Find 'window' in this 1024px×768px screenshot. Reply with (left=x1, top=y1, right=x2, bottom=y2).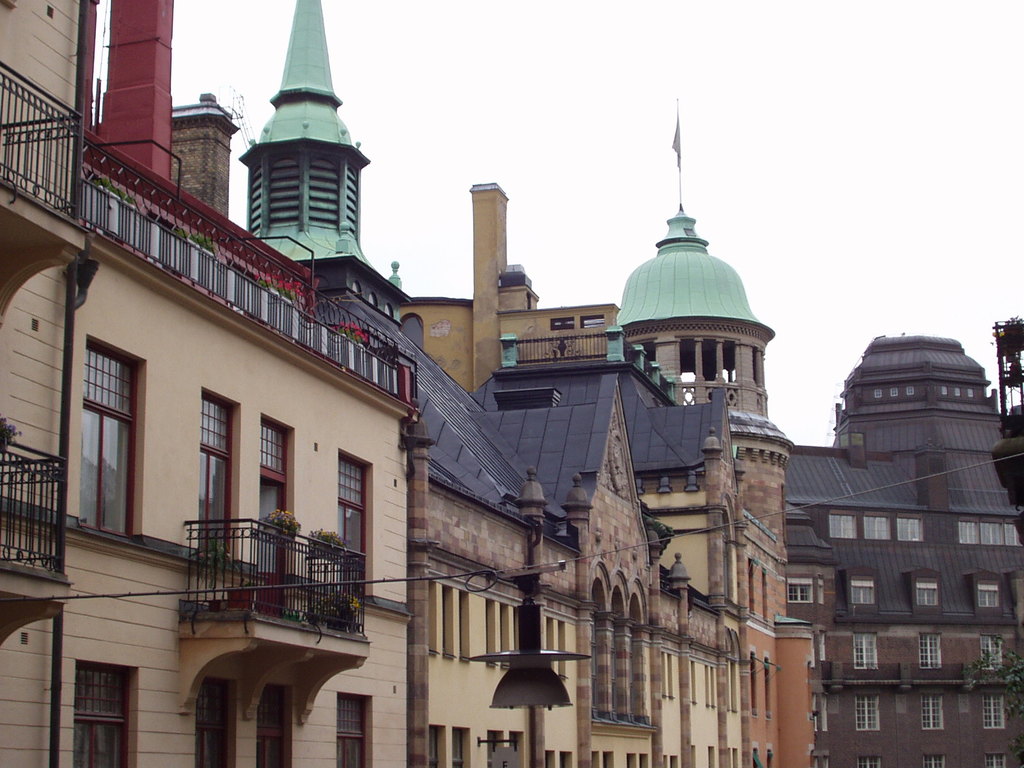
(left=325, top=333, right=349, bottom=370).
